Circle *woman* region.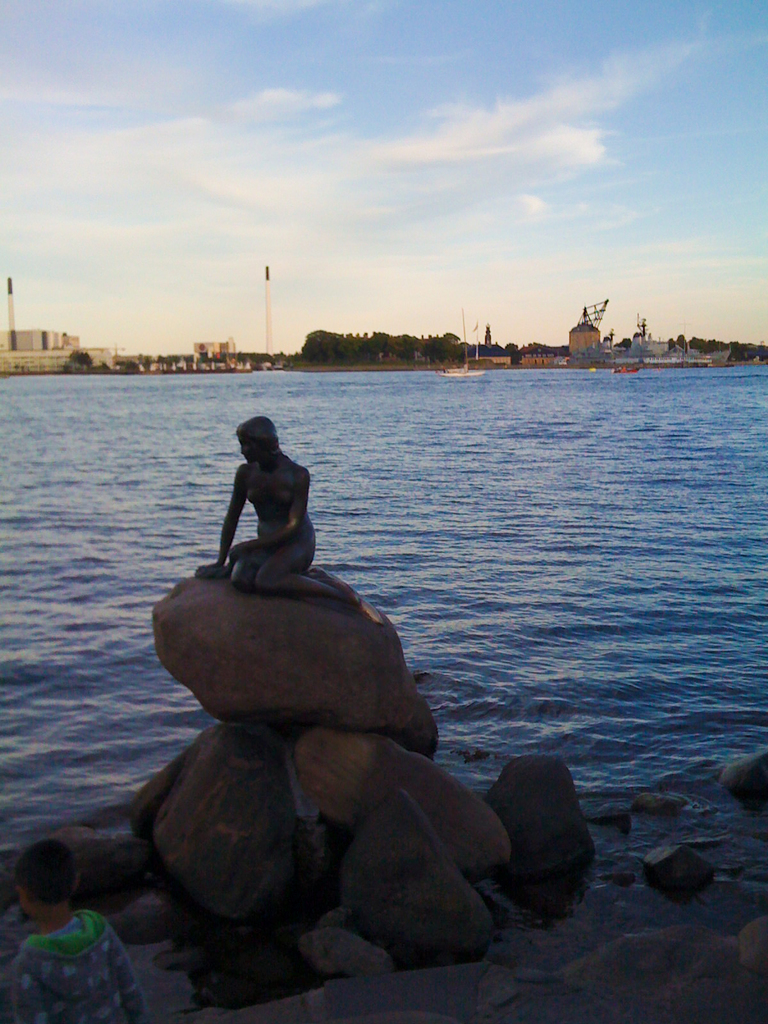
Region: {"left": 198, "top": 413, "right": 363, "bottom": 604}.
